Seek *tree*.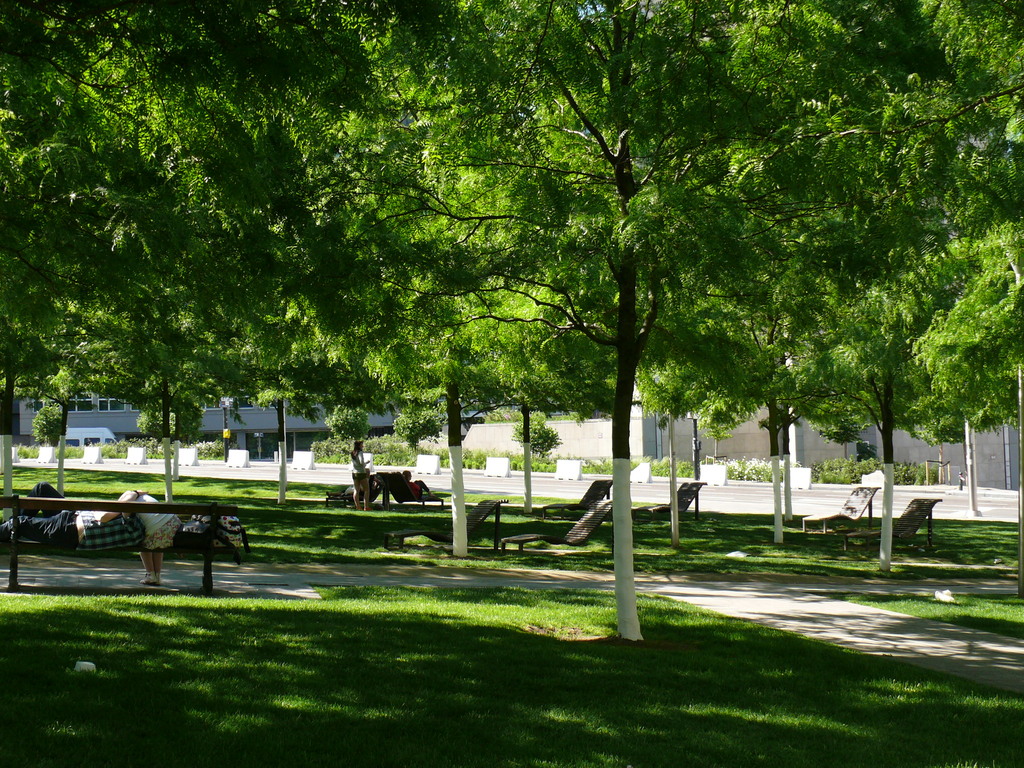
pyautogui.locateOnScreen(167, 0, 358, 486).
